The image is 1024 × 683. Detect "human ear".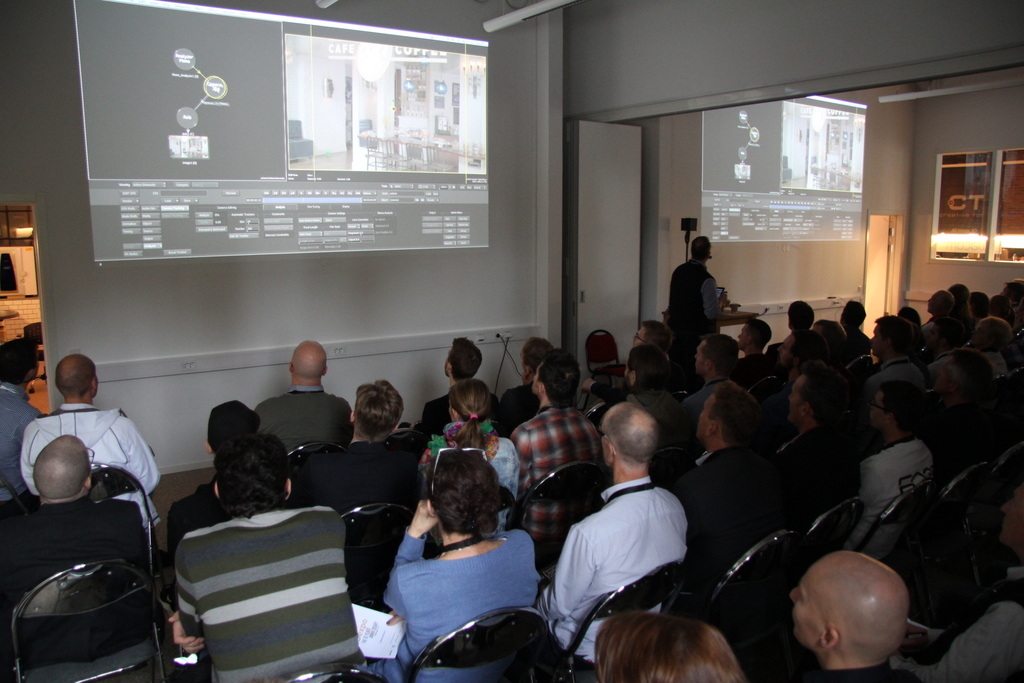
Detection: pyautogui.locateOnScreen(705, 422, 722, 439).
